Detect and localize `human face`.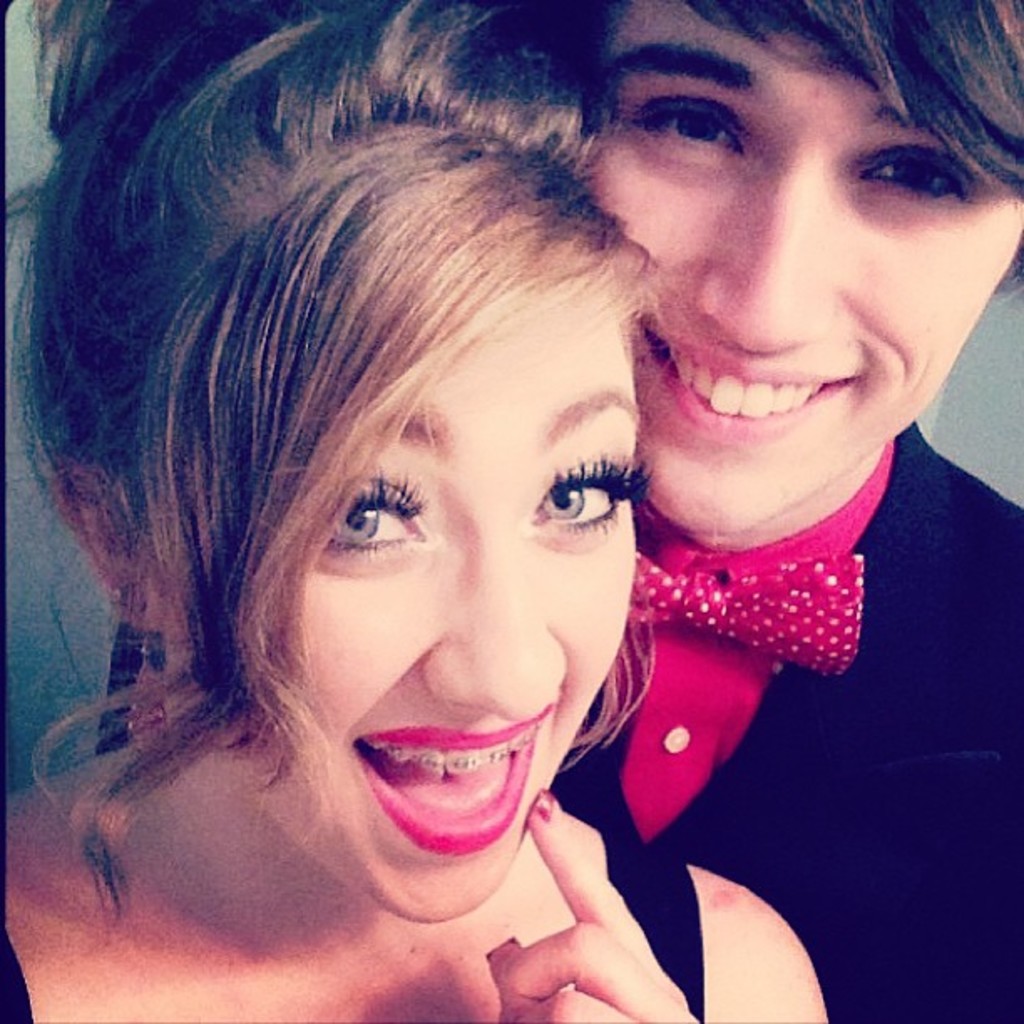
Localized at box(246, 264, 643, 915).
